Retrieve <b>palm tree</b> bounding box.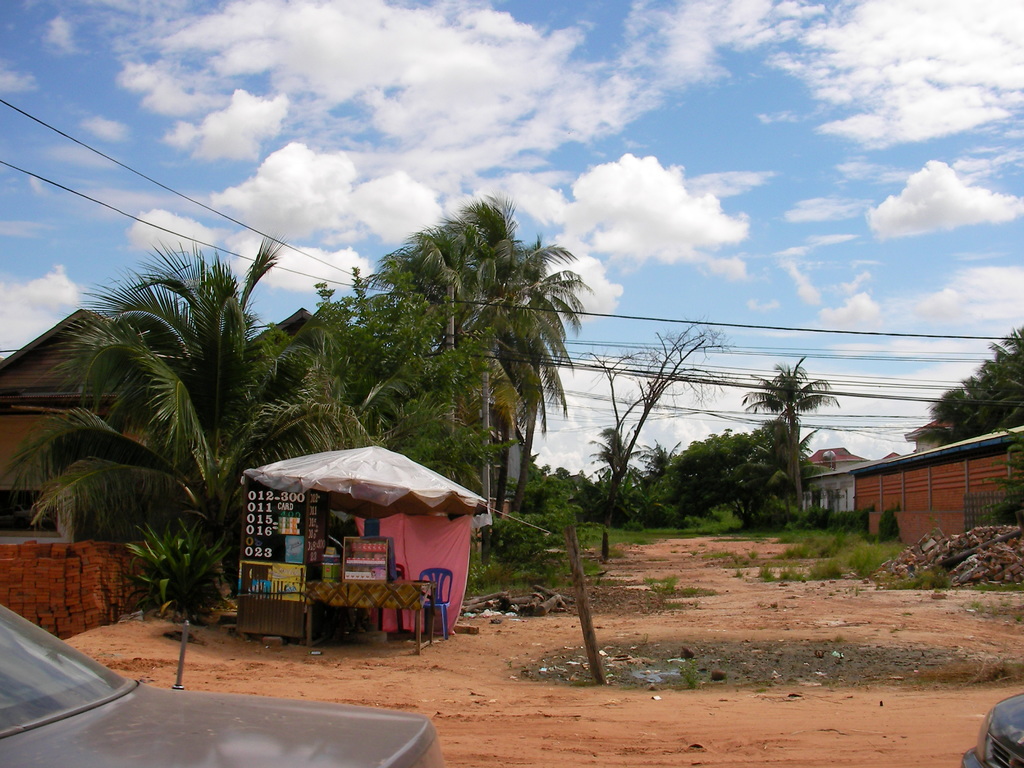
Bounding box: <box>420,262,548,504</box>.
